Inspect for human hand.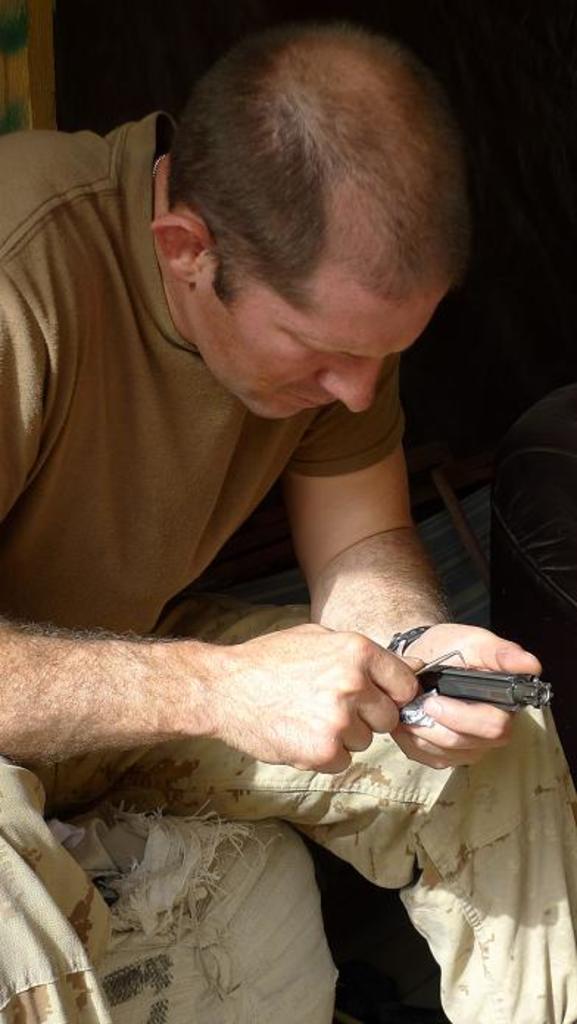
Inspection: (238,621,428,784).
